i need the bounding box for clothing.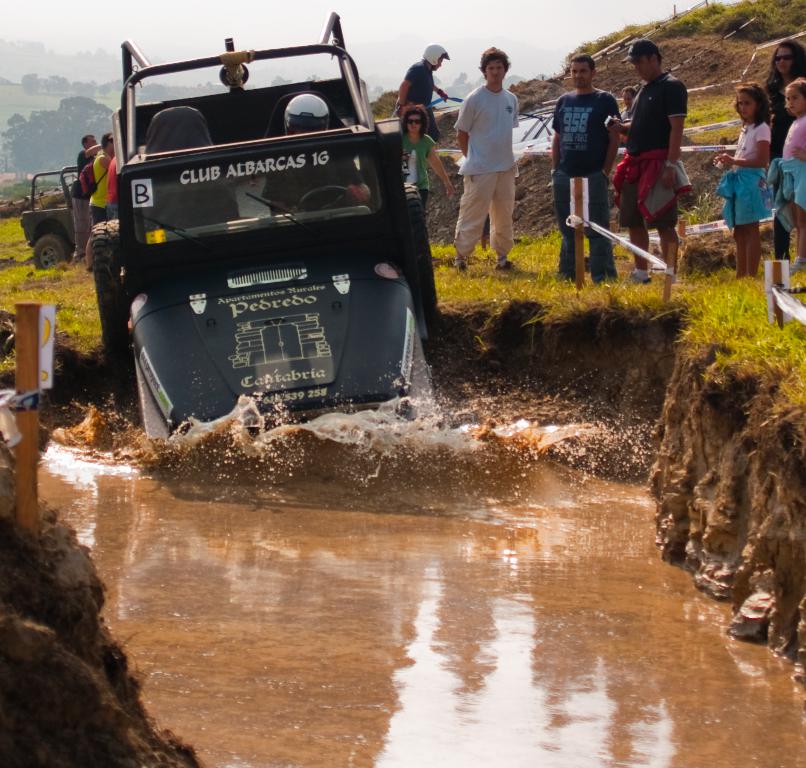
Here it is: box(548, 80, 621, 285).
